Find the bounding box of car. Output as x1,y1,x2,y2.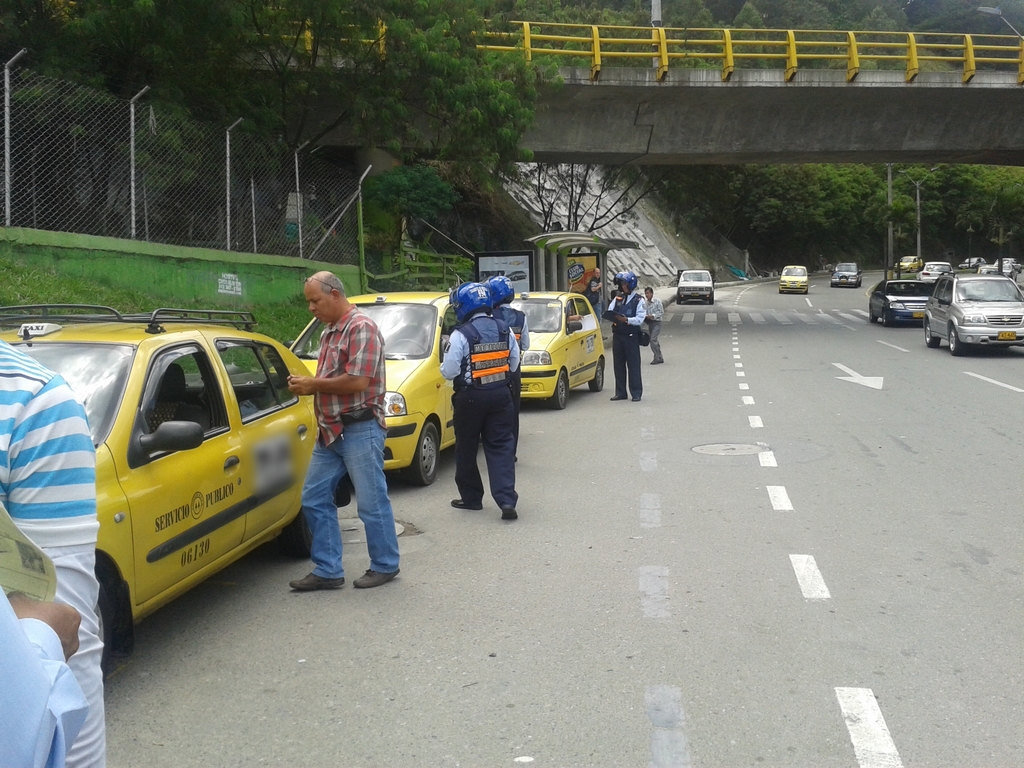
834,264,861,286.
